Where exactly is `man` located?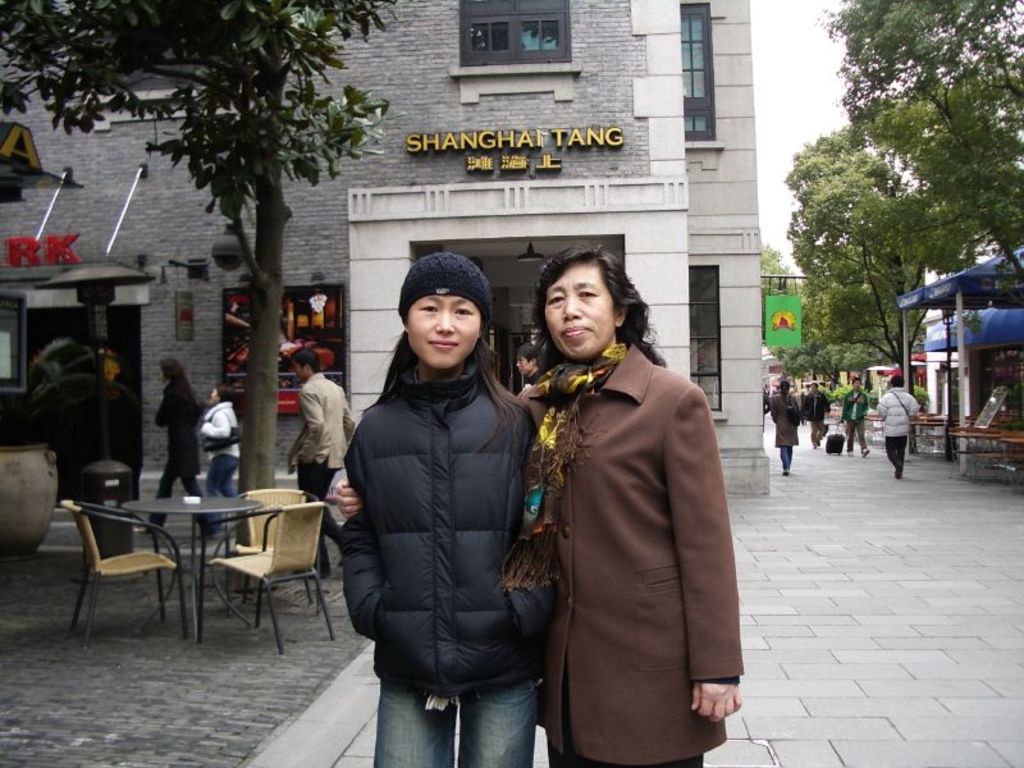
Its bounding box is [left=842, top=383, right=869, bottom=461].
